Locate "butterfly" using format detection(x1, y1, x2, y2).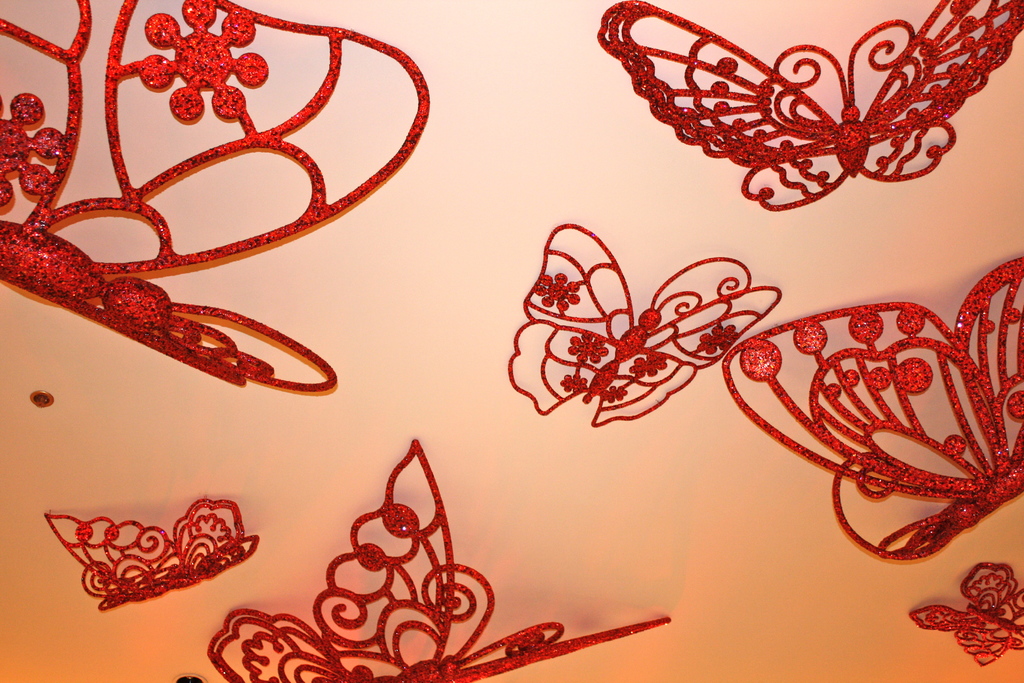
detection(86, 495, 245, 621).
